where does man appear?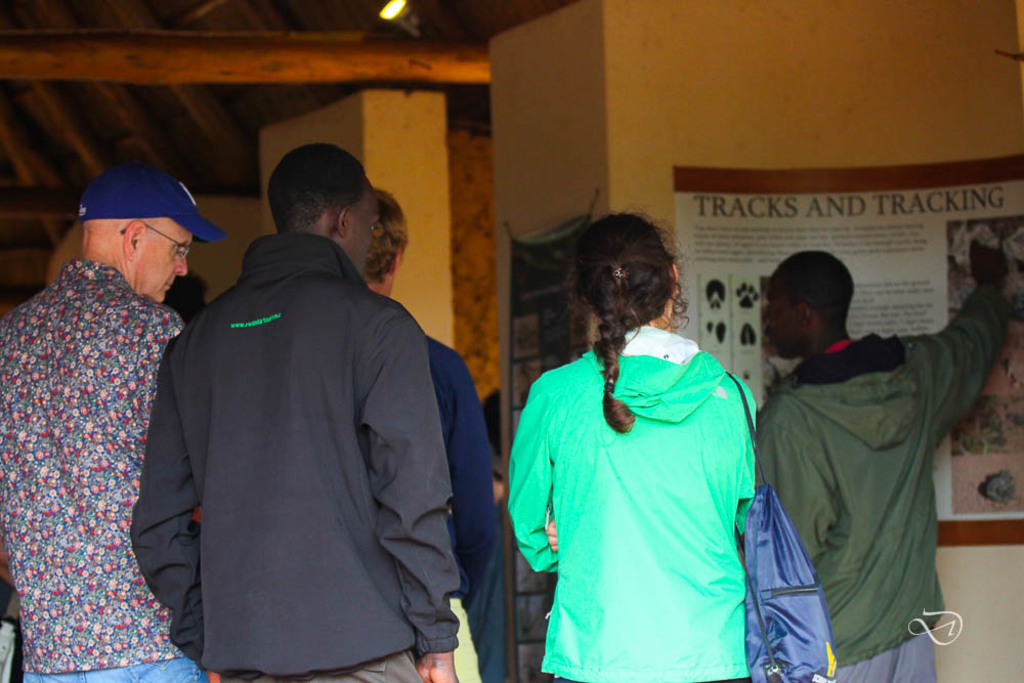
Appears at [left=112, top=129, right=480, bottom=682].
